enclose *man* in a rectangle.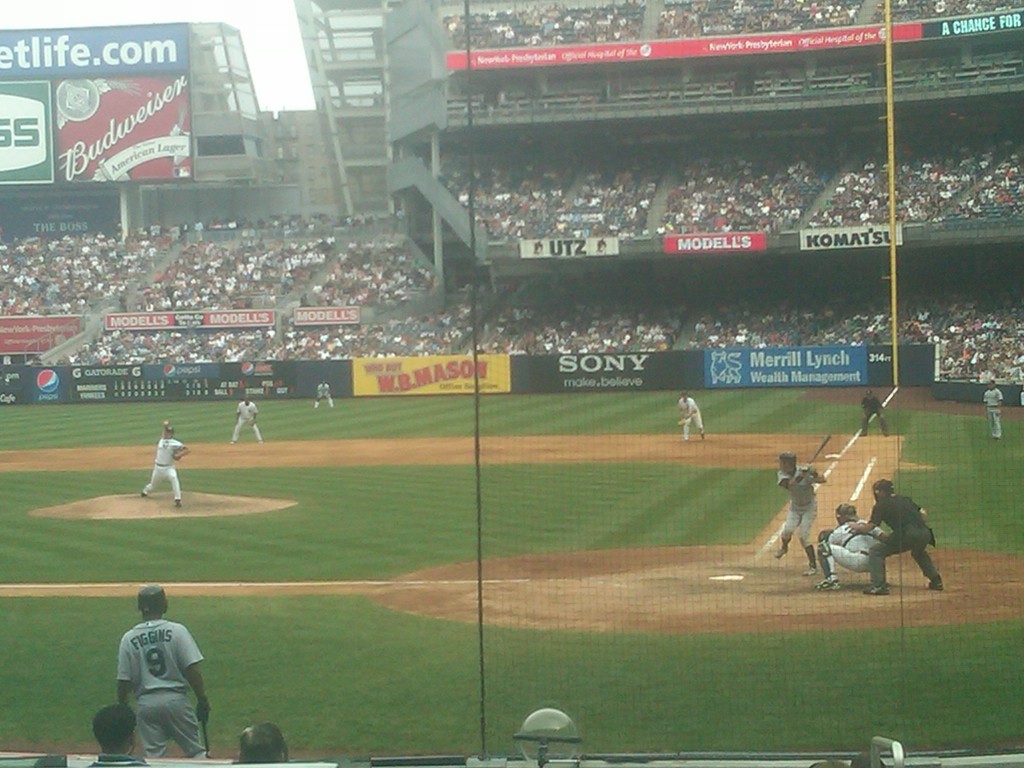
Rect(316, 380, 333, 409).
